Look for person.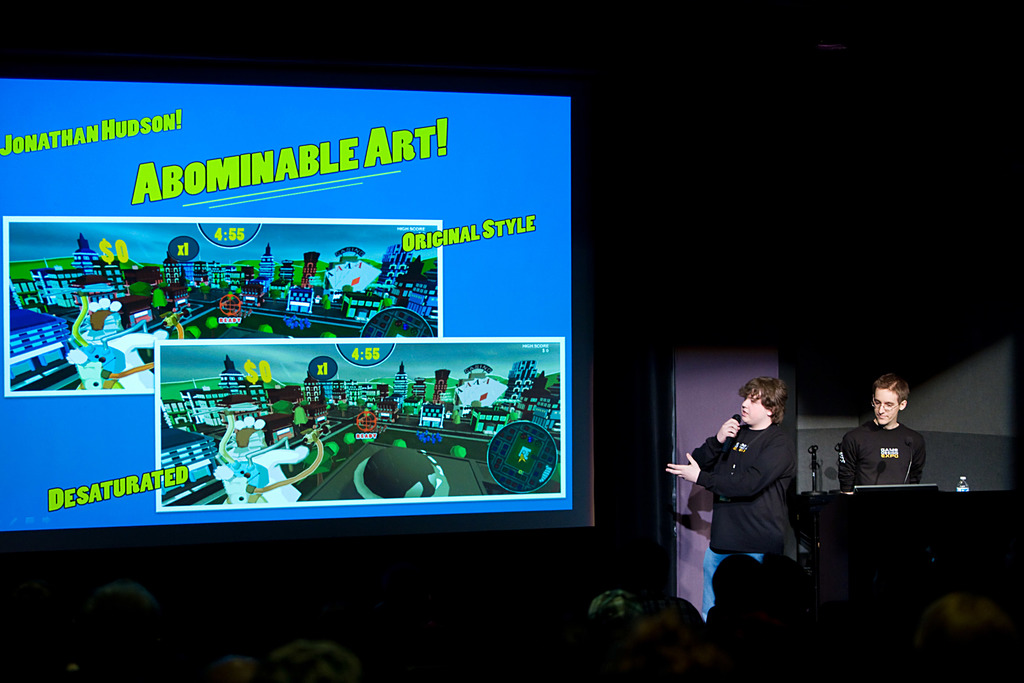
Found: BBox(691, 367, 804, 632).
